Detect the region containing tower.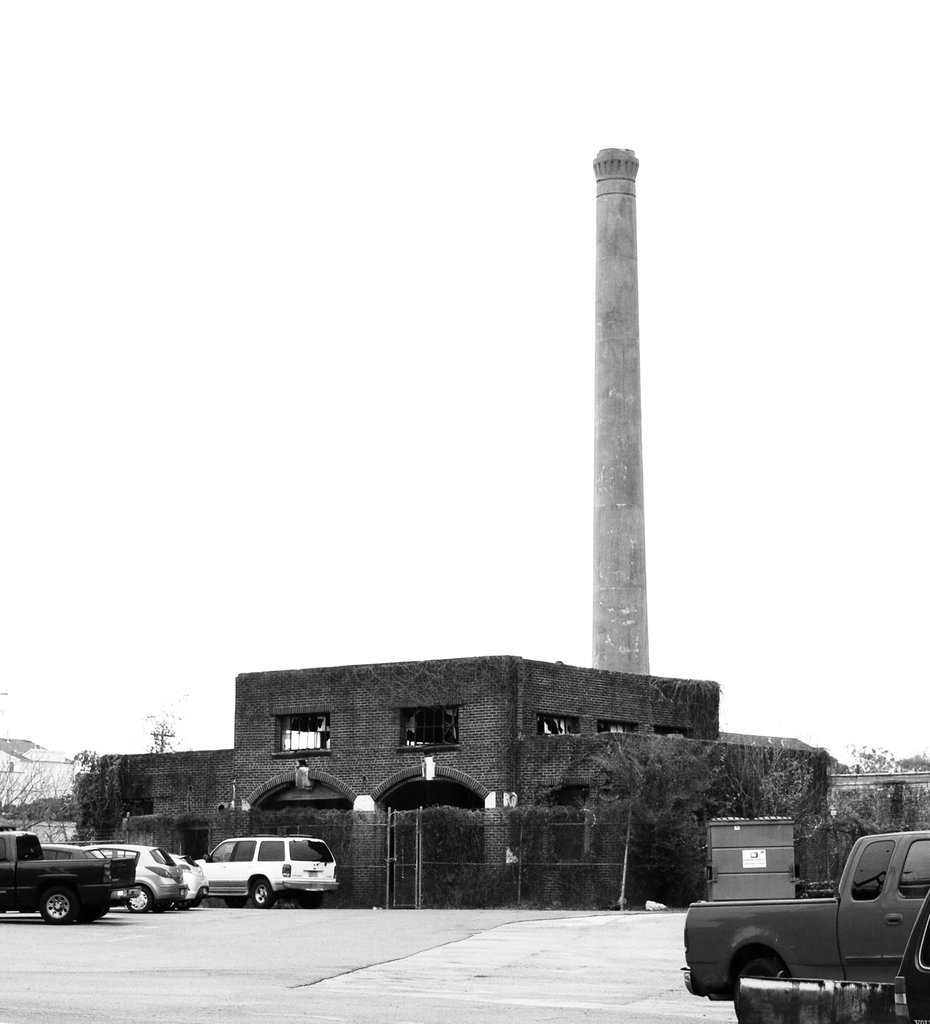
592/152/653/676.
